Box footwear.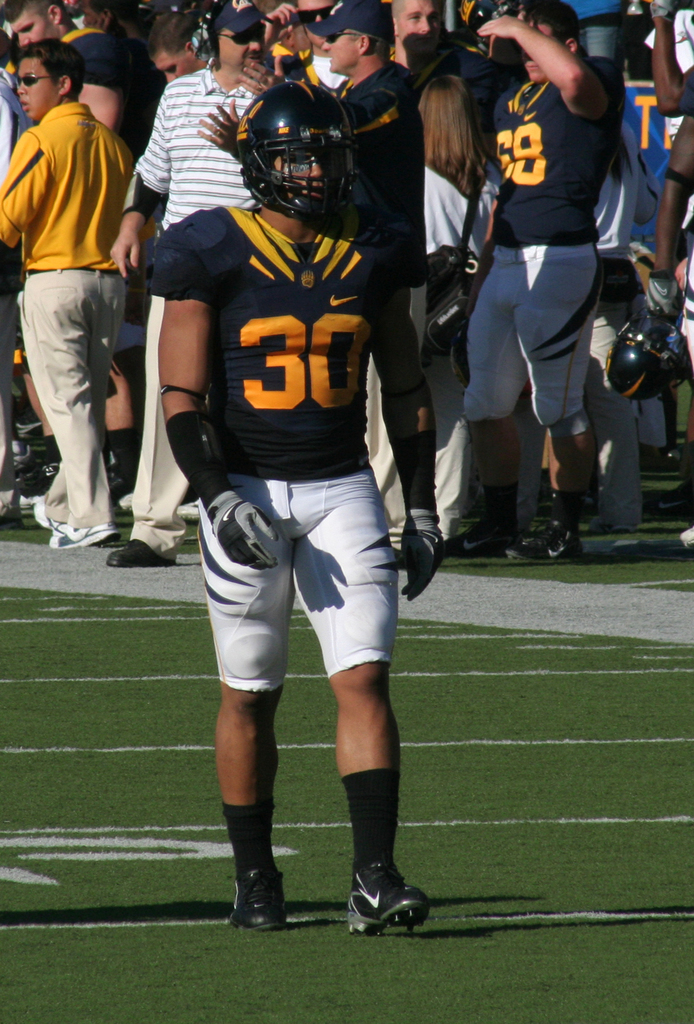
BBox(682, 520, 693, 547).
